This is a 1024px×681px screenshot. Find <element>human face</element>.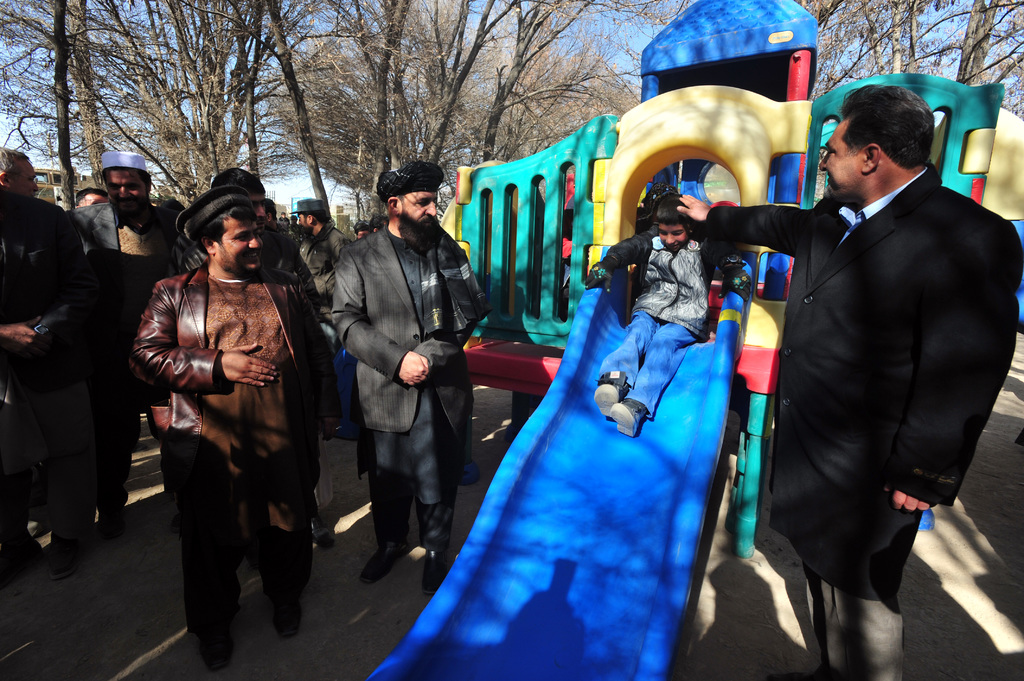
Bounding box: rect(298, 212, 310, 231).
